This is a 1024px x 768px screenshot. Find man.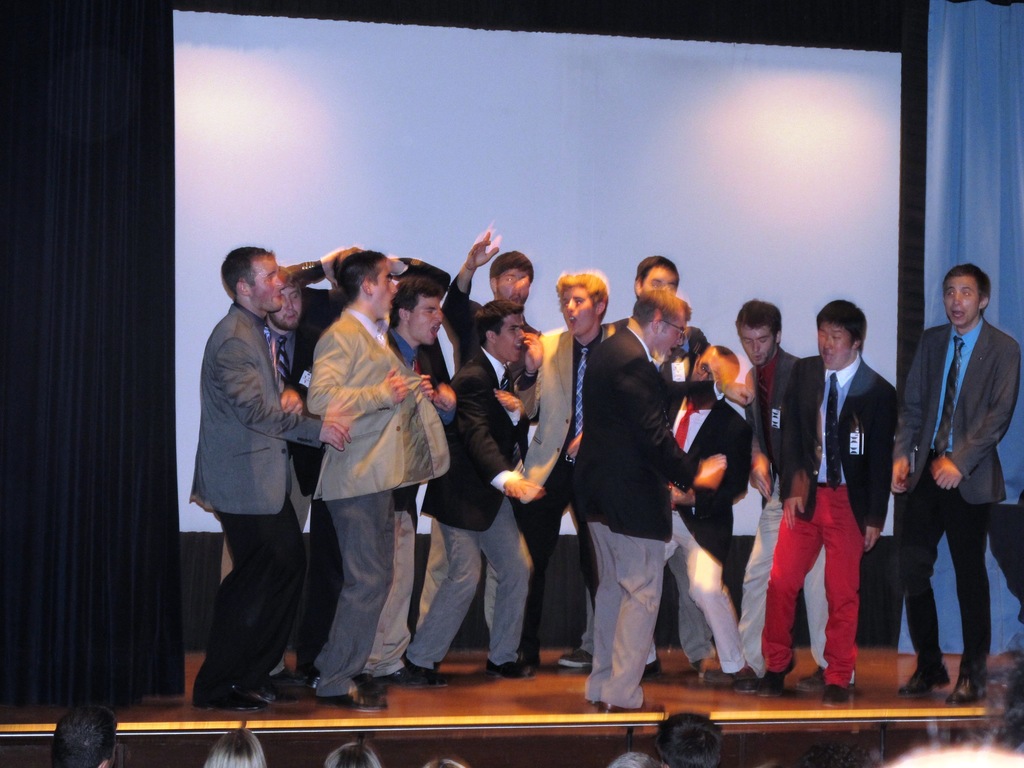
Bounding box: rect(45, 705, 113, 767).
